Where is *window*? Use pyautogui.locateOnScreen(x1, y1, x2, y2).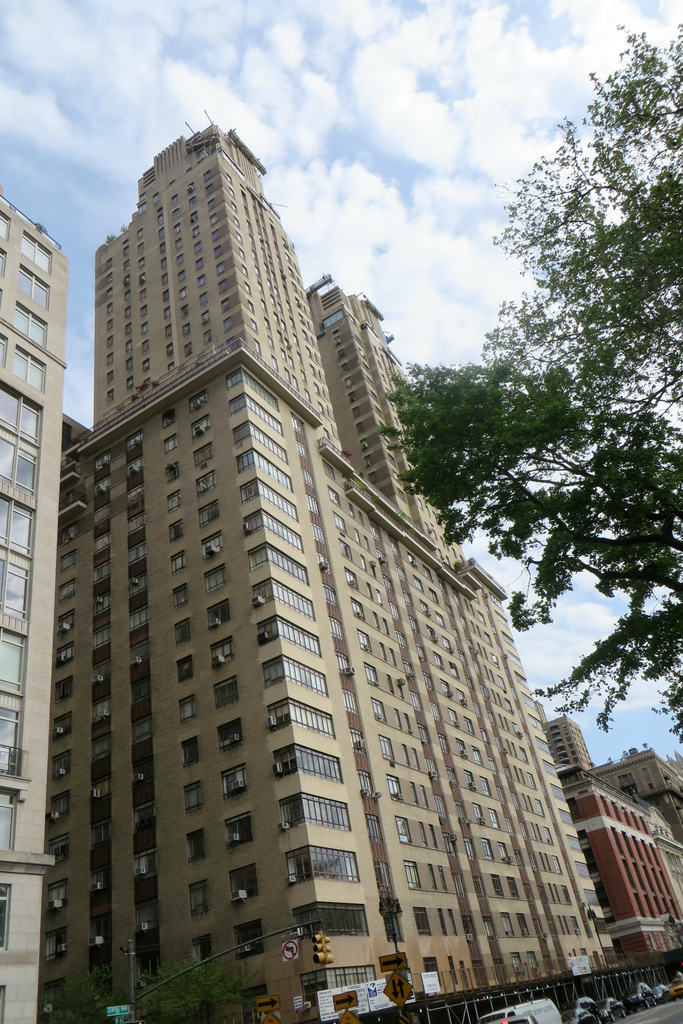
pyautogui.locateOnScreen(600, 881, 609, 909).
